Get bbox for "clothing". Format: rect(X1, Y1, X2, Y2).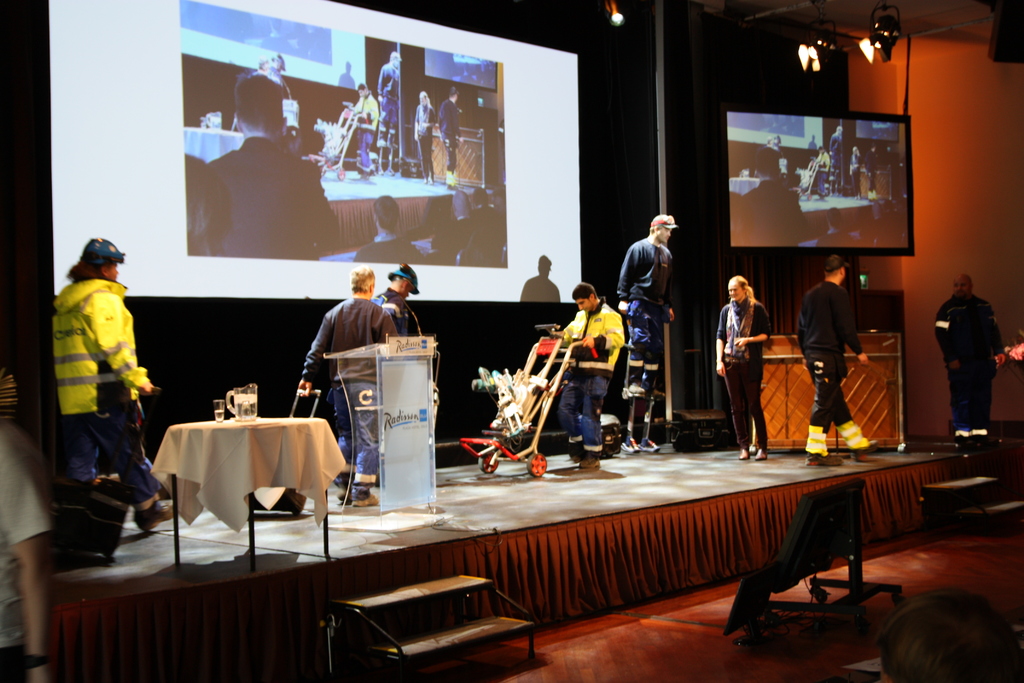
rect(378, 293, 424, 336).
